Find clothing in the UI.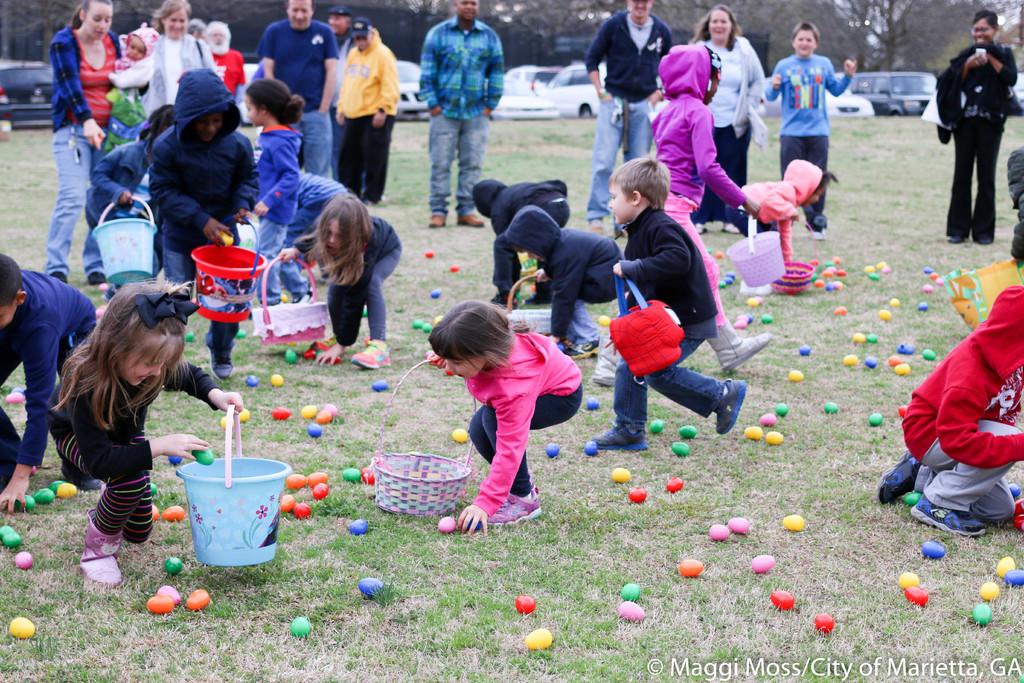
UI element at (64,352,220,544).
